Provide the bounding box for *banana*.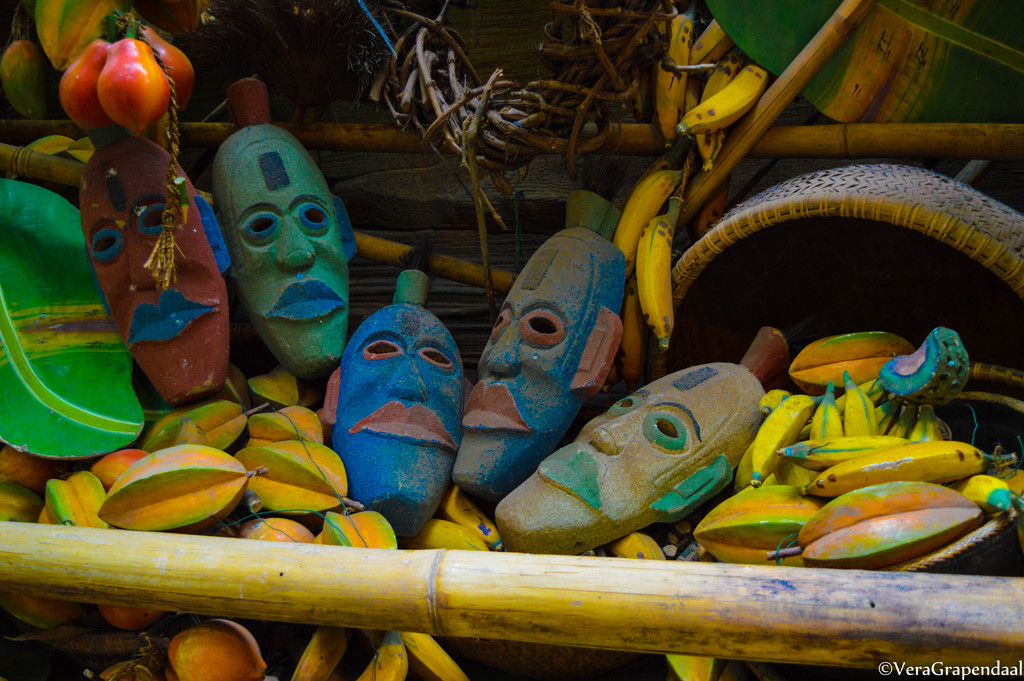
pyautogui.locateOnScreen(358, 630, 406, 680).
